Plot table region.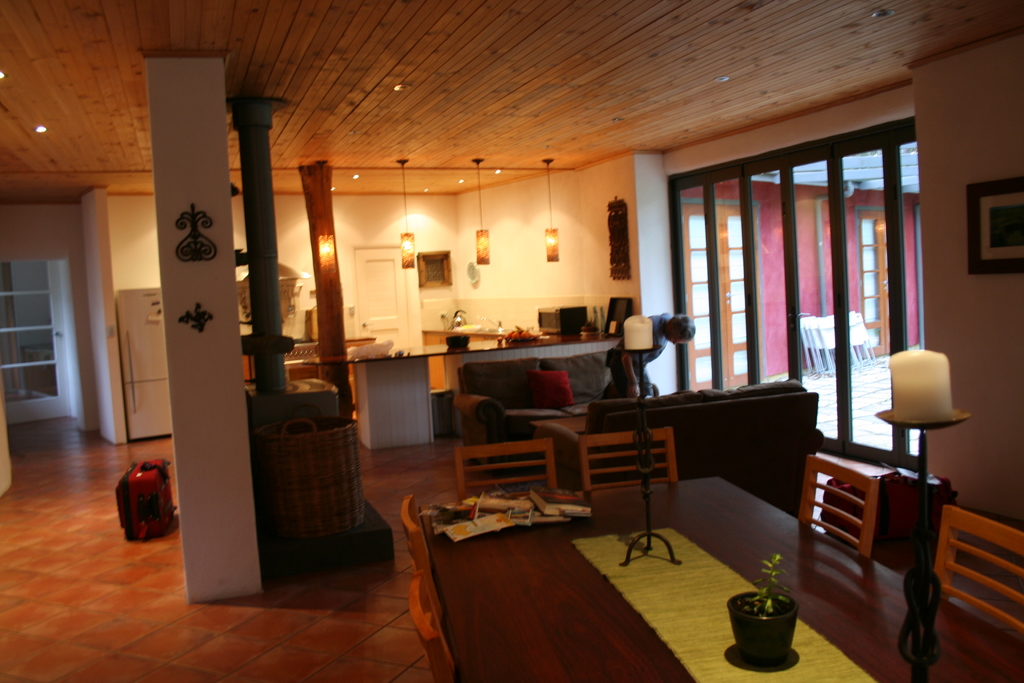
Plotted at <region>410, 477, 1023, 682</region>.
